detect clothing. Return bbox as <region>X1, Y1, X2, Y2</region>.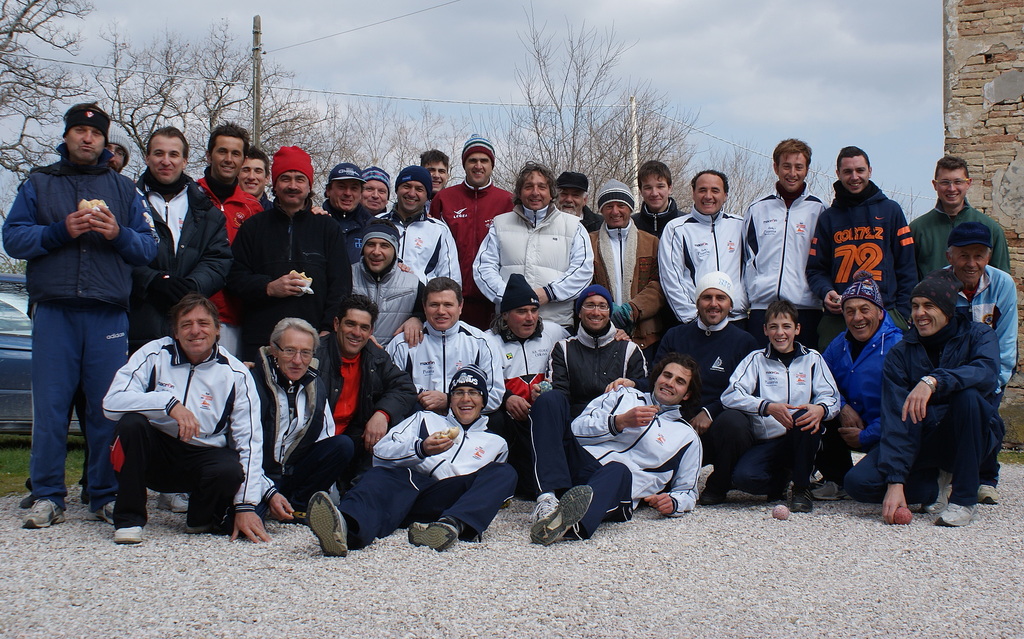
<region>657, 208, 745, 326</region>.
